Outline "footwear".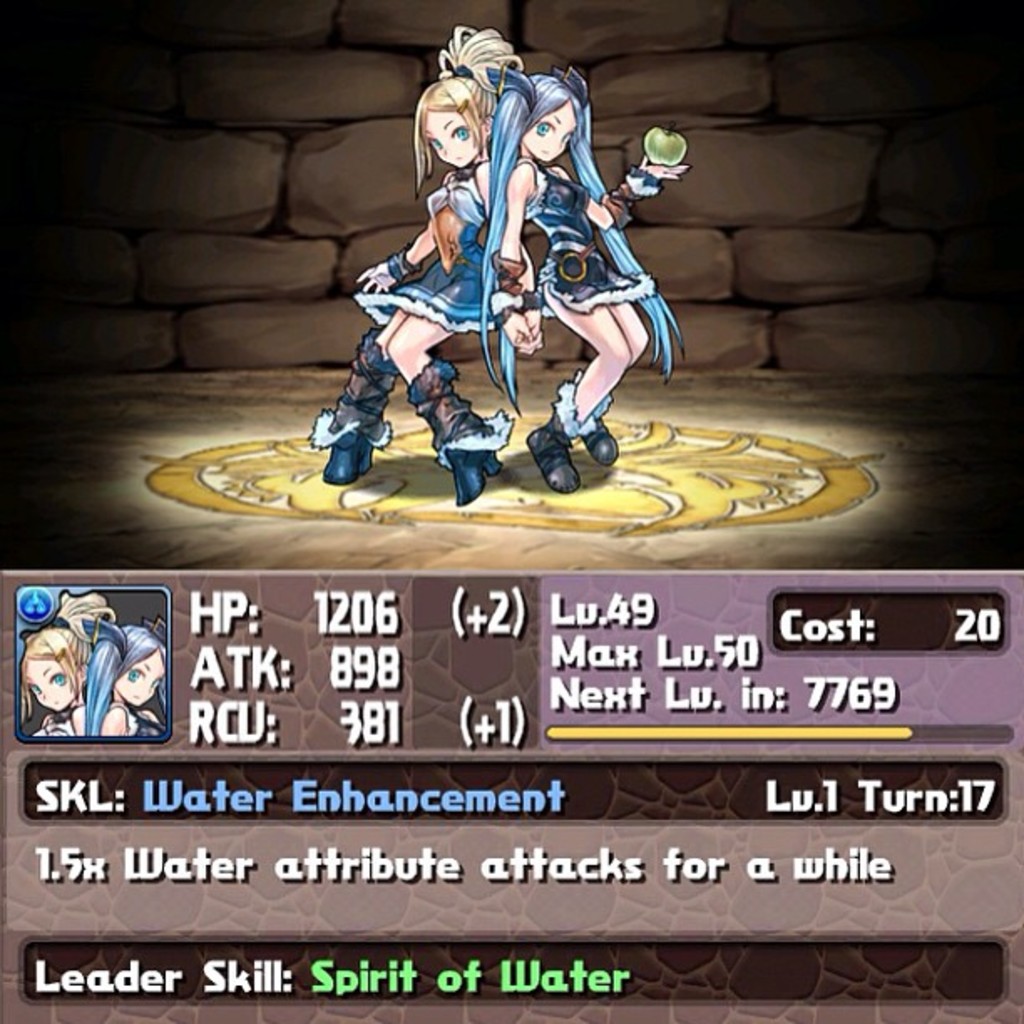
Outline: crop(562, 397, 621, 463).
